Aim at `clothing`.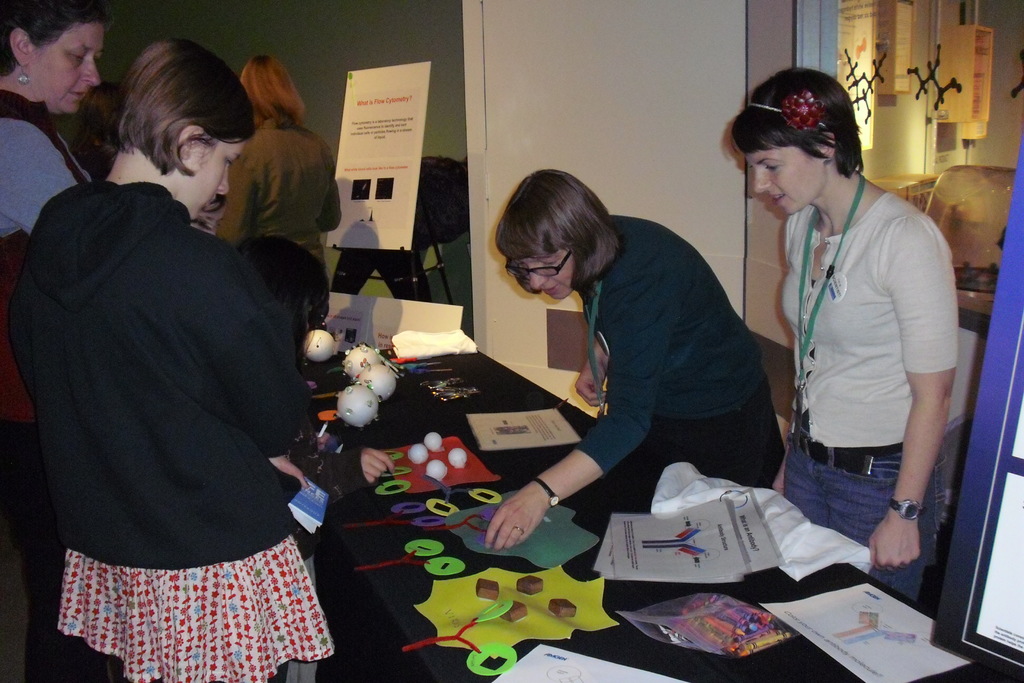
Aimed at (780, 190, 960, 600).
